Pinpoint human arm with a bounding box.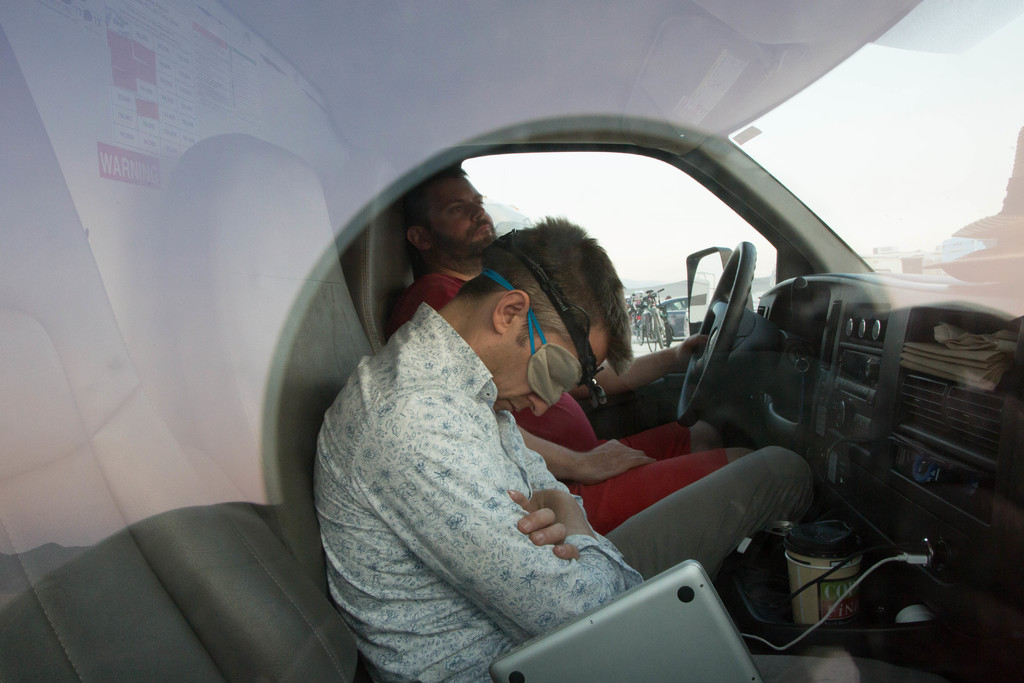
bbox=(384, 423, 648, 637).
